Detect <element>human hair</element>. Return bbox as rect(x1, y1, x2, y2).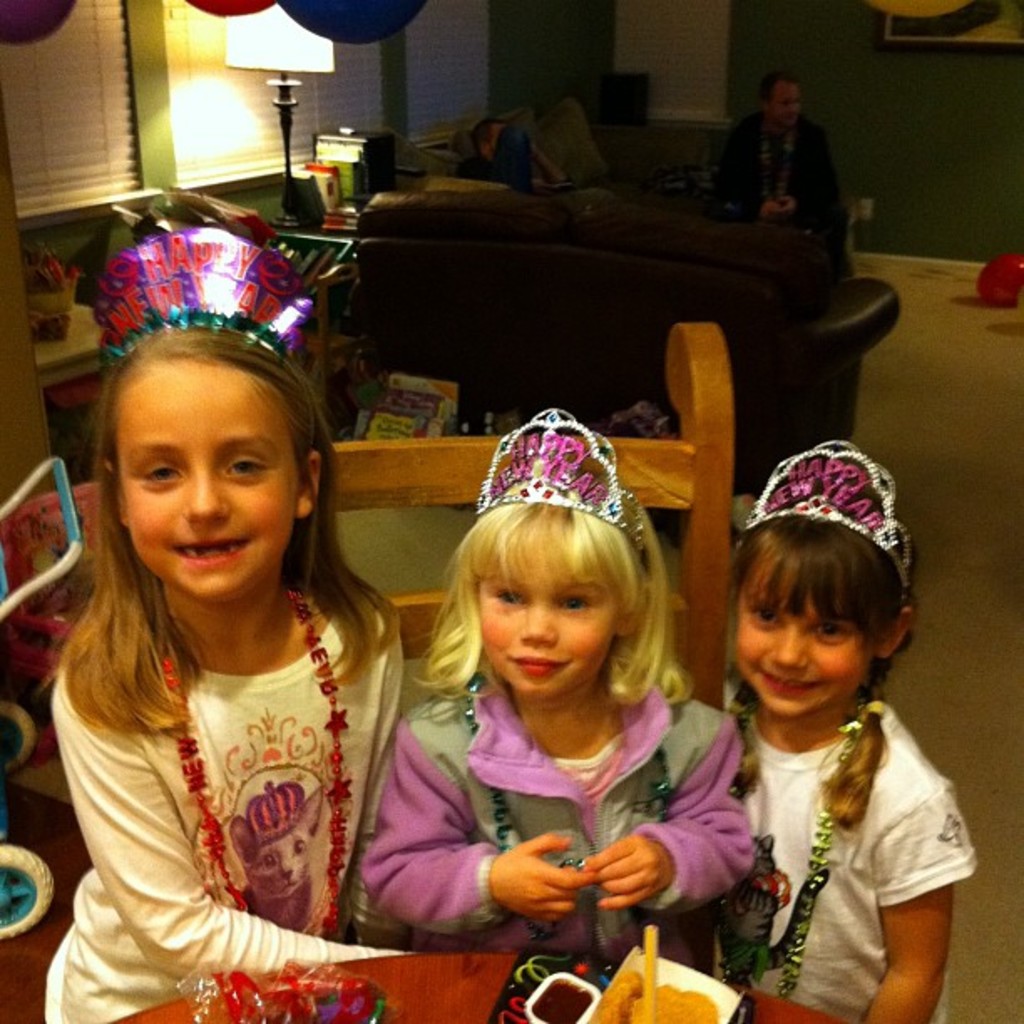
rect(55, 316, 407, 745).
